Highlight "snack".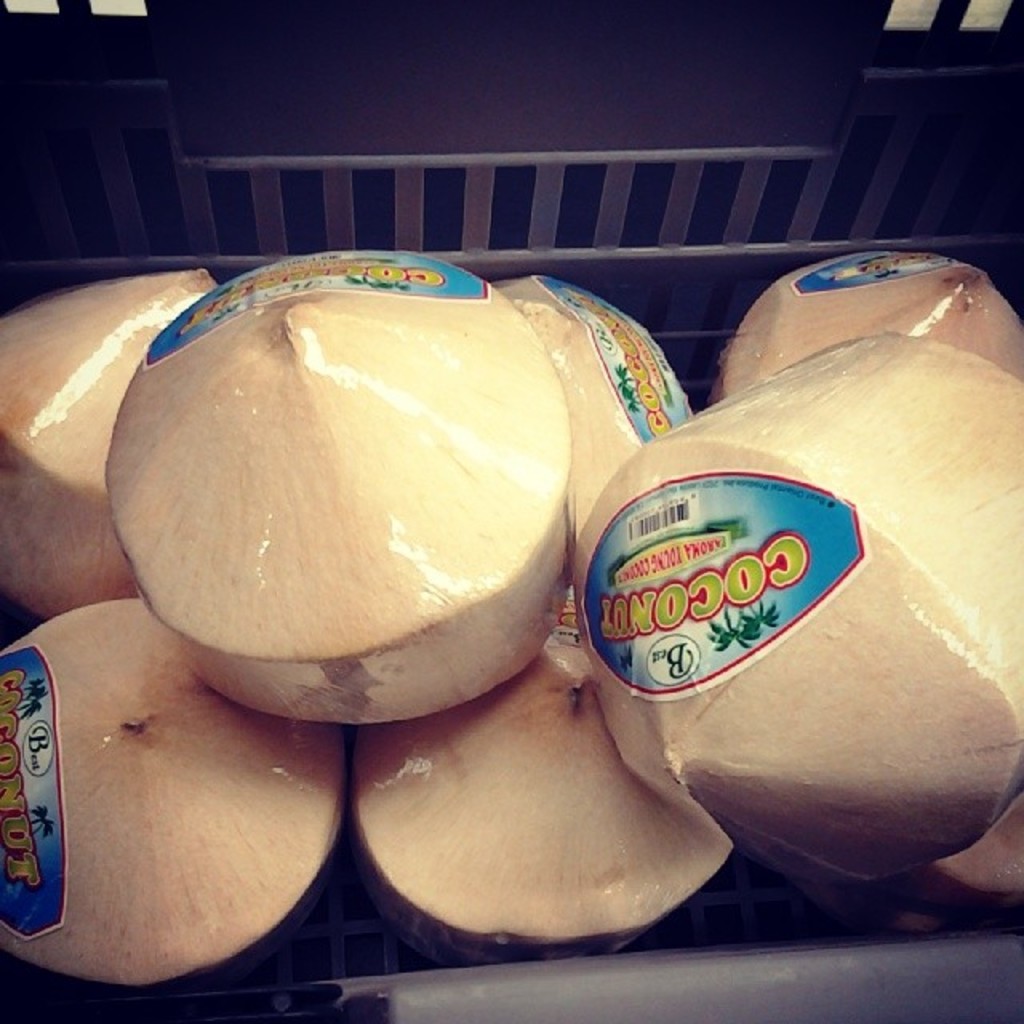
Highlighted region: (115,243,598,731).
